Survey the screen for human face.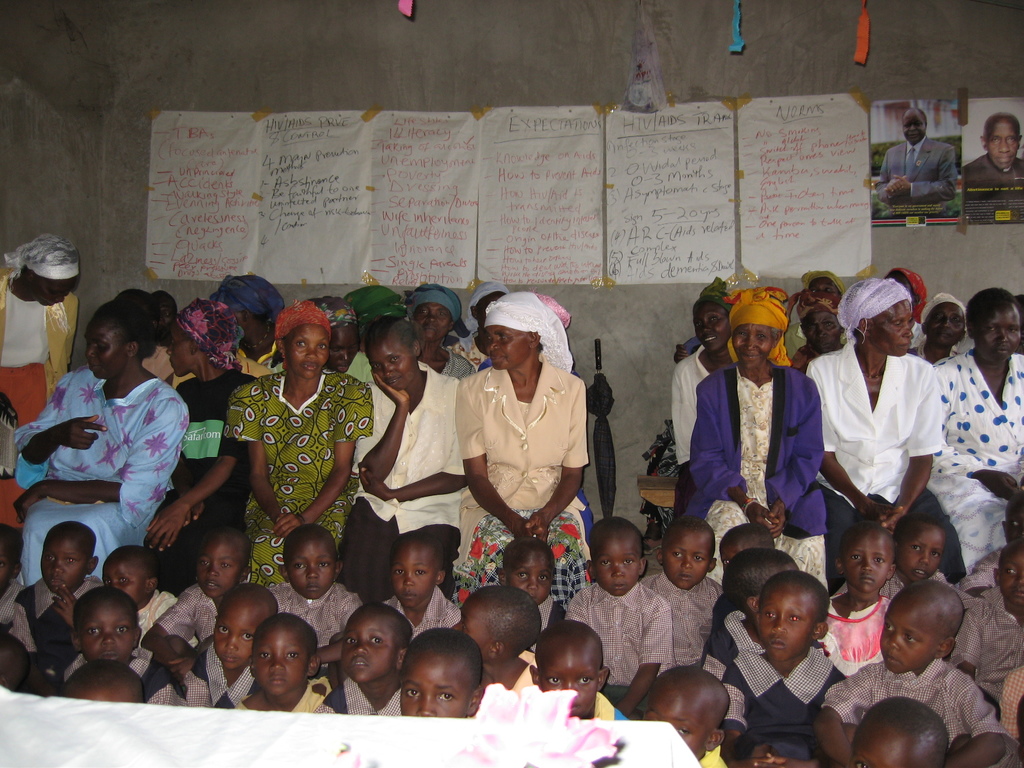
Survey found: 83/598/136/664.
